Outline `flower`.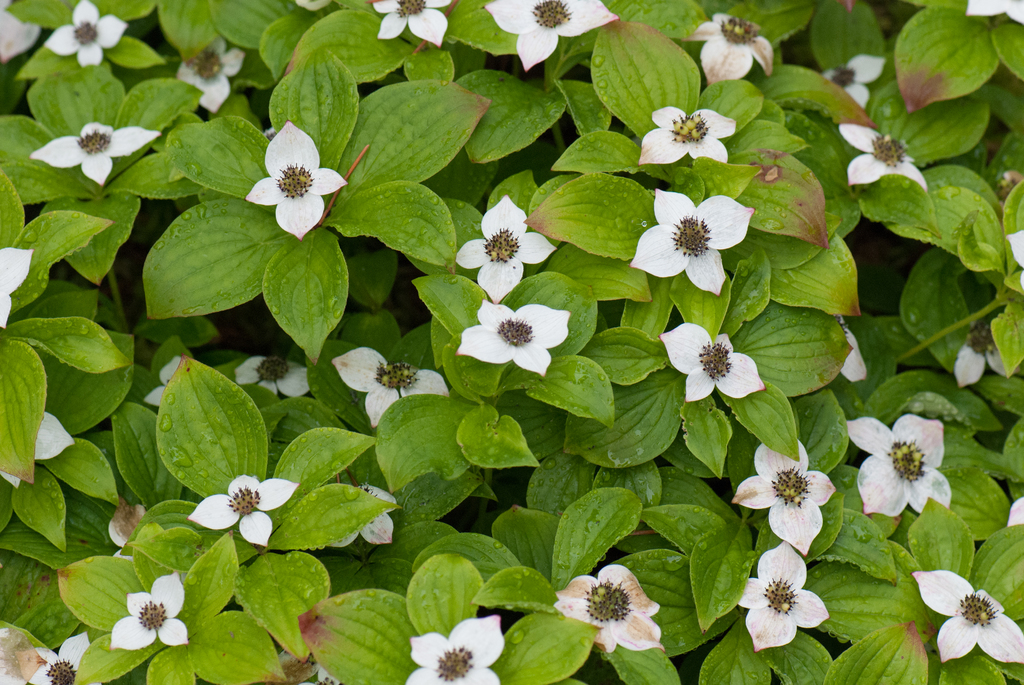
Outline: (left=173, top=31, right=244, bottom=118).
